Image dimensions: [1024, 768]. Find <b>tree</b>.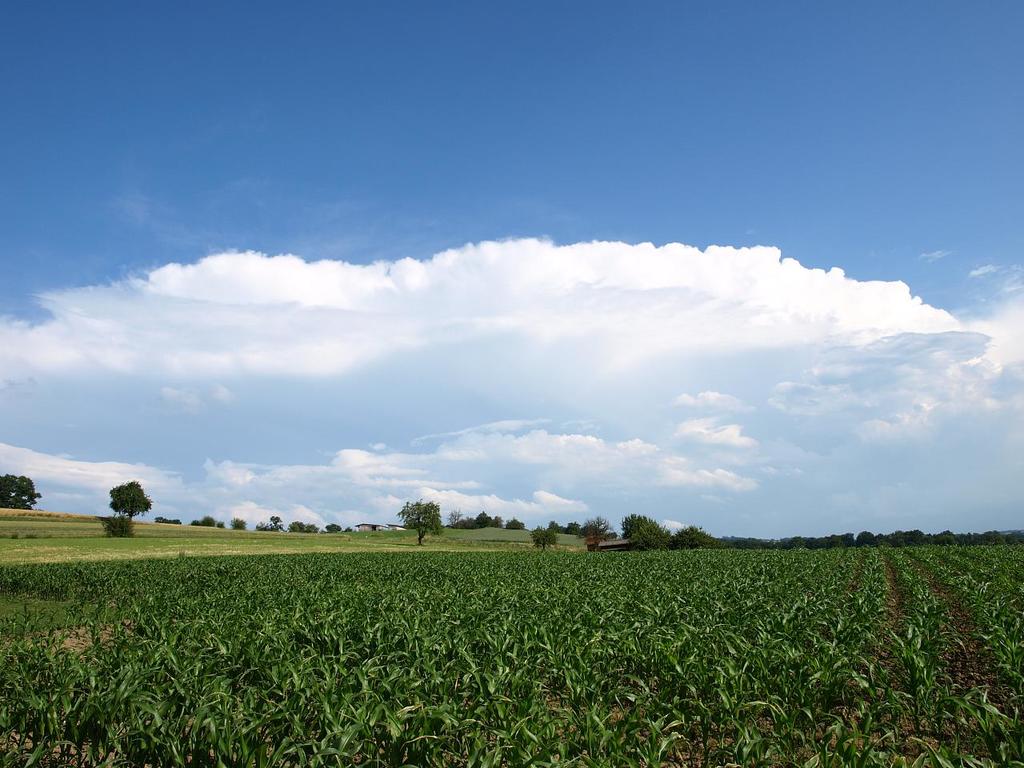
0,471,45,518.
